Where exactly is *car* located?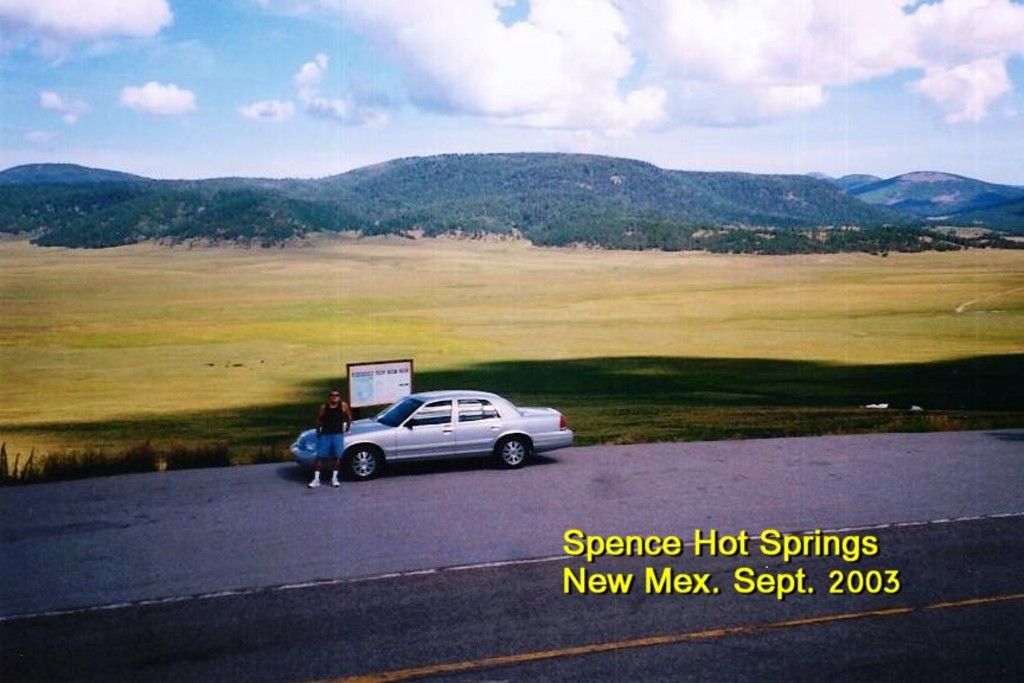
Its bounding box is [286, 387, 575, 481].
